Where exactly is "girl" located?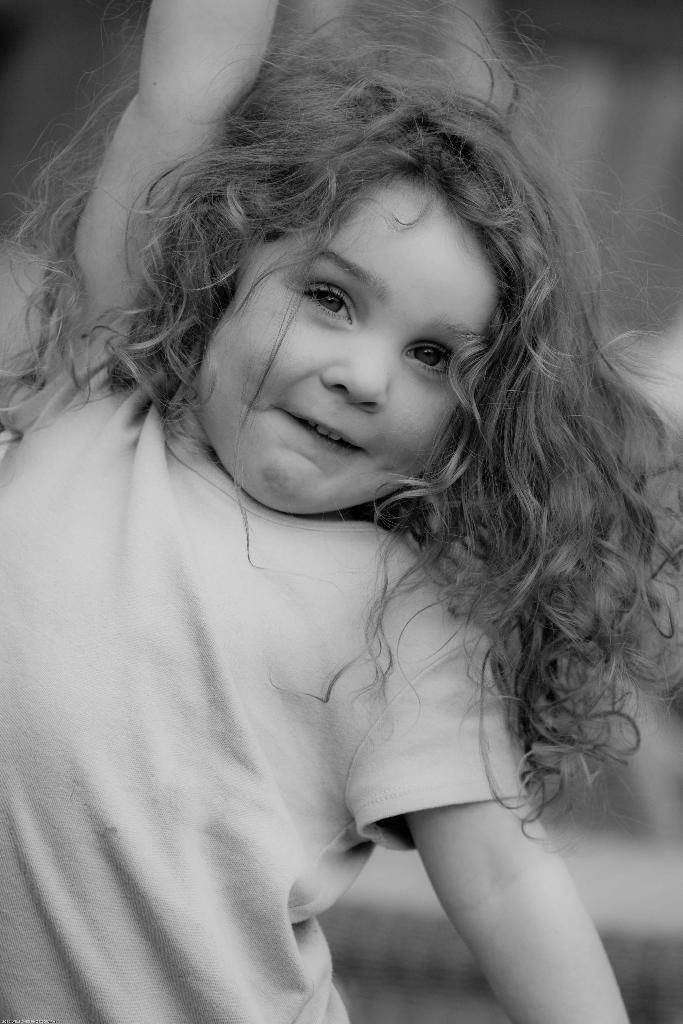
Its bounding box is [x1=0, y1=0, x2=682, y2=1023].
